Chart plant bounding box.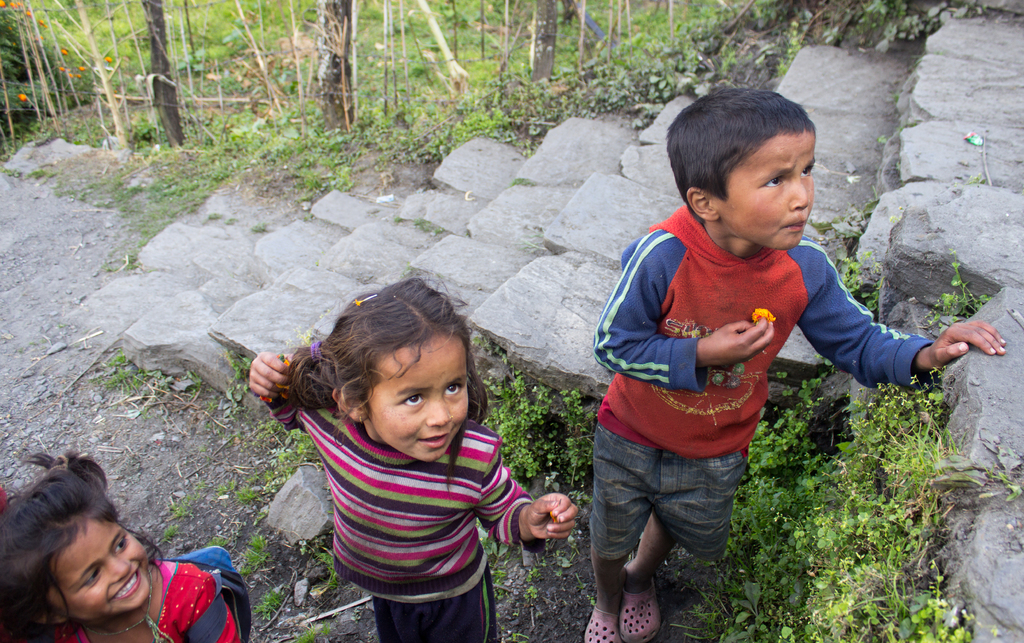
Charted: 842, 252, 886, 311.
